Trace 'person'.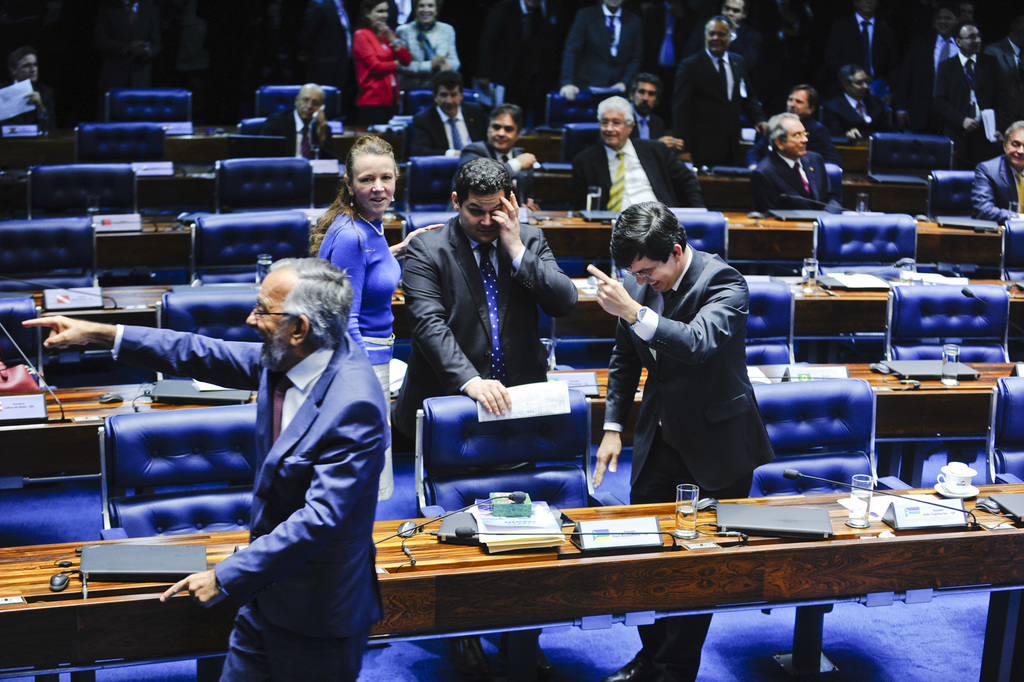
Traced to bbox=[391, 158, 572, 433].
